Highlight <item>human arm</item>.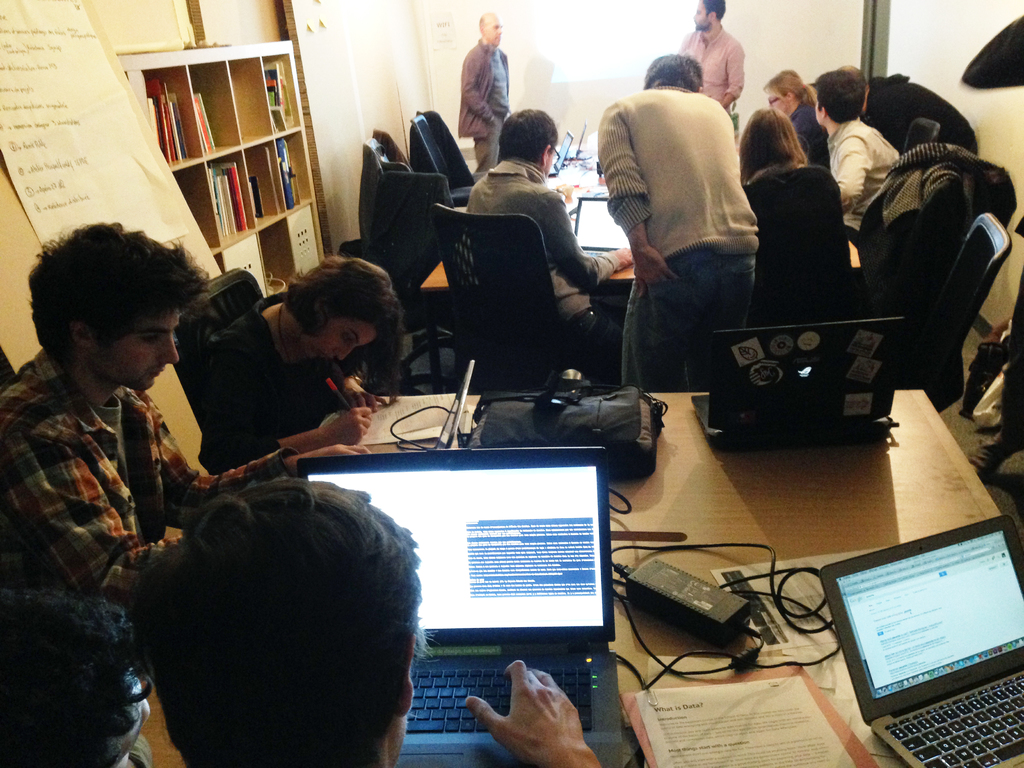
Highlighted region: <bbox>461, 50, 499, 127</bbox>.
